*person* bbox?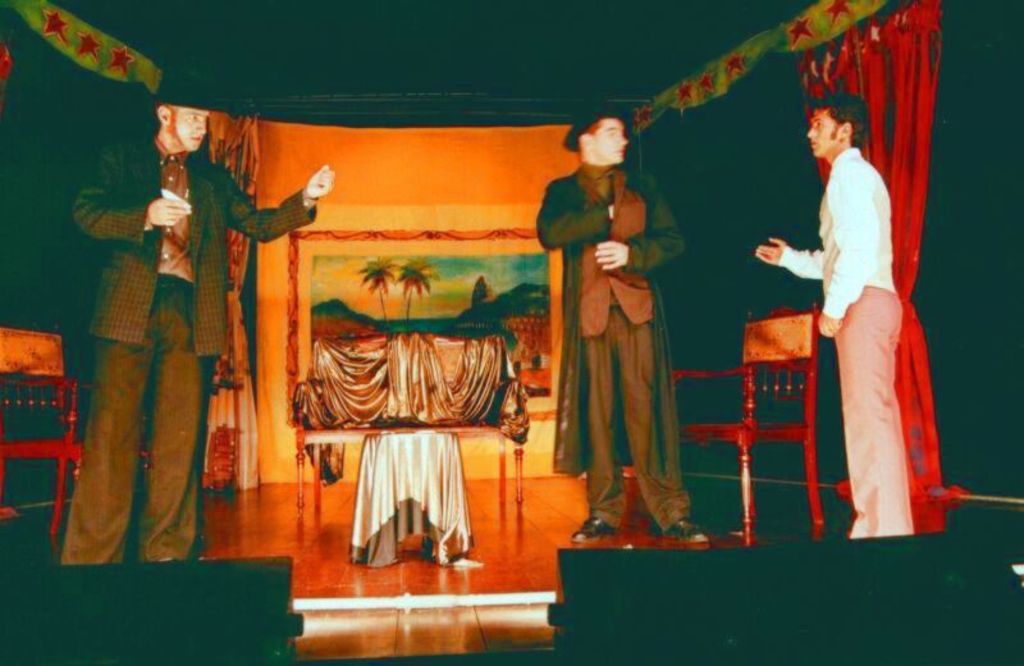
<bbox>753, 96, 915, 540</bbox>
